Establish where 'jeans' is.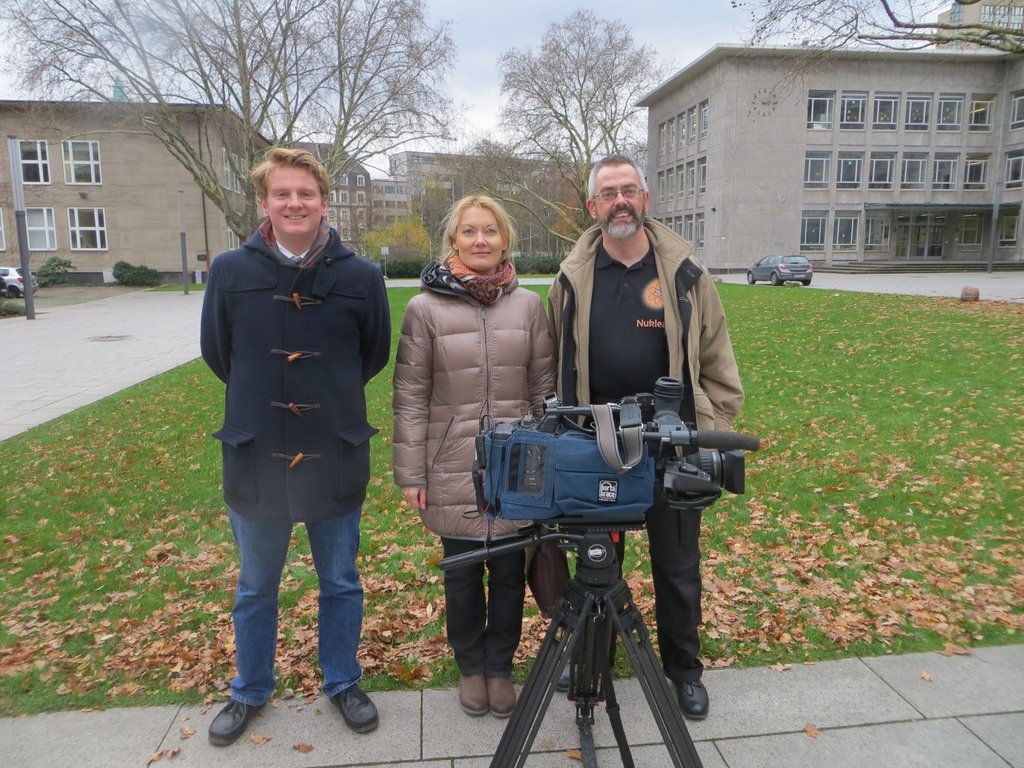
Established at l=211, t=485, r=375, b=734.
